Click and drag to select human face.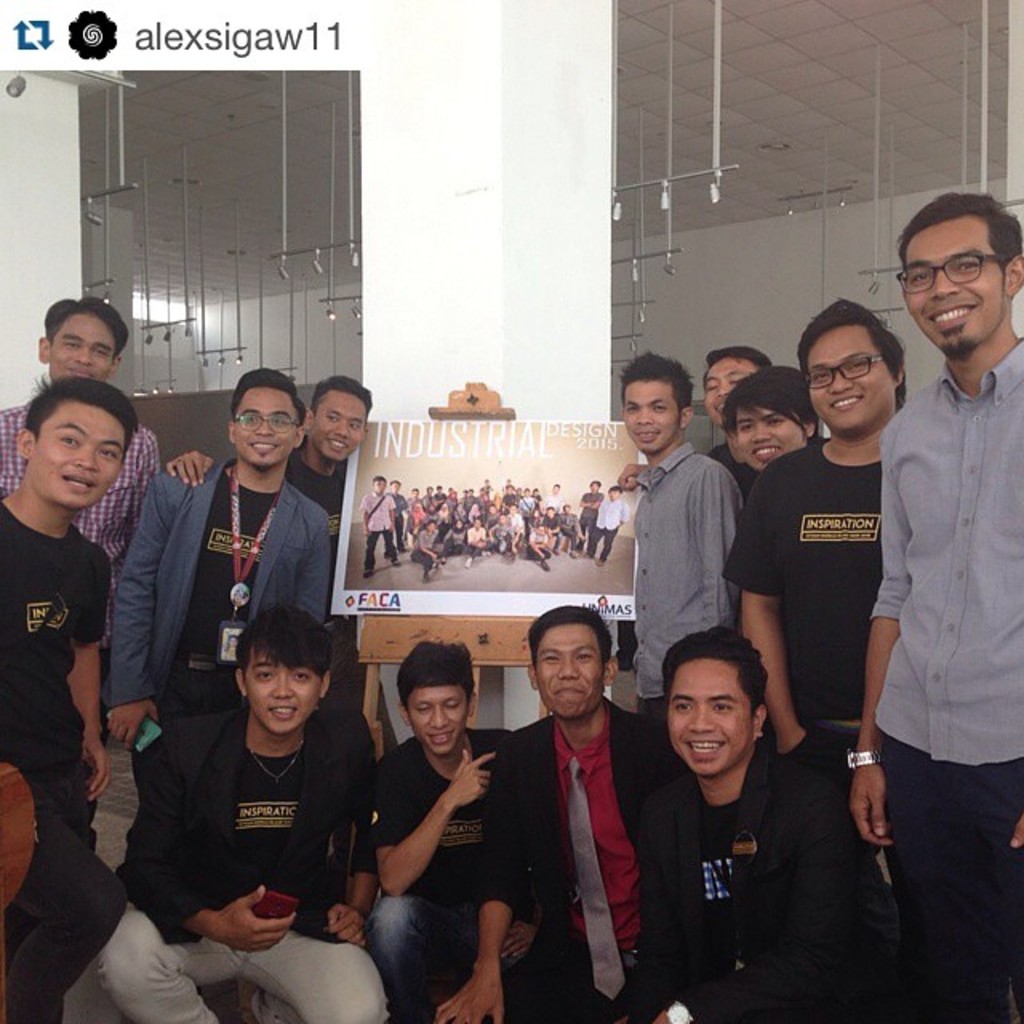
Selection: (left=314, top=390, right=366, bottom=464).
